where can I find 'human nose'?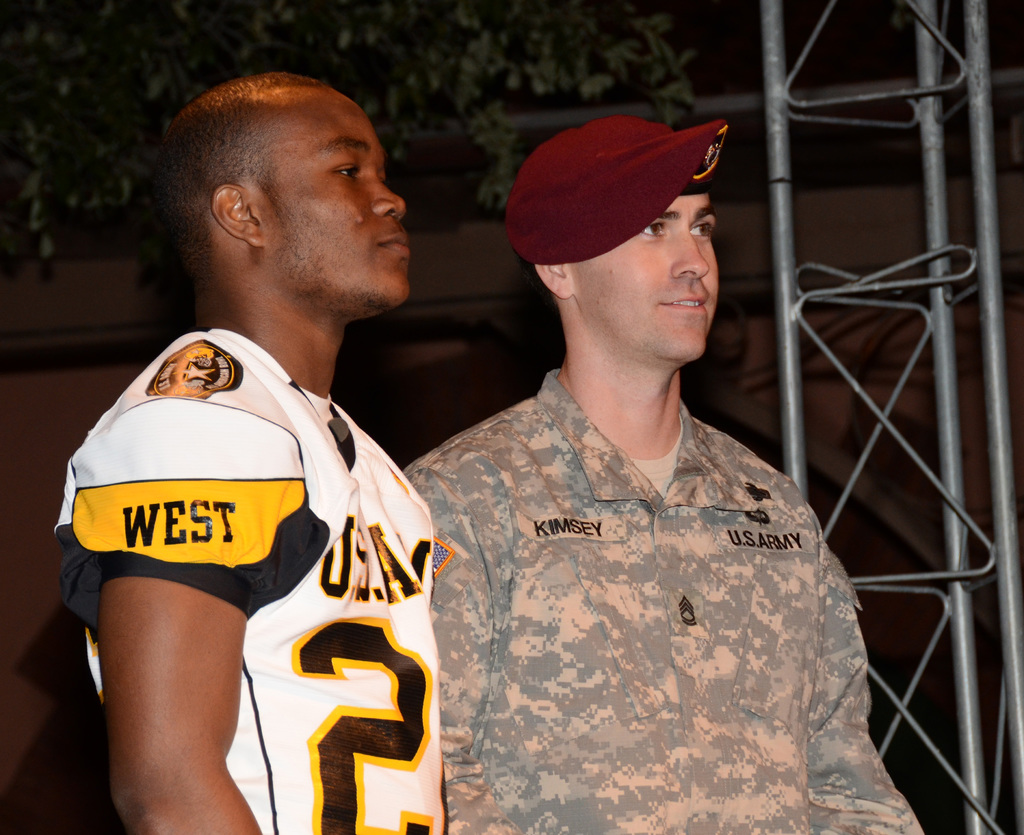
You can find it at 670/230/712/280.
